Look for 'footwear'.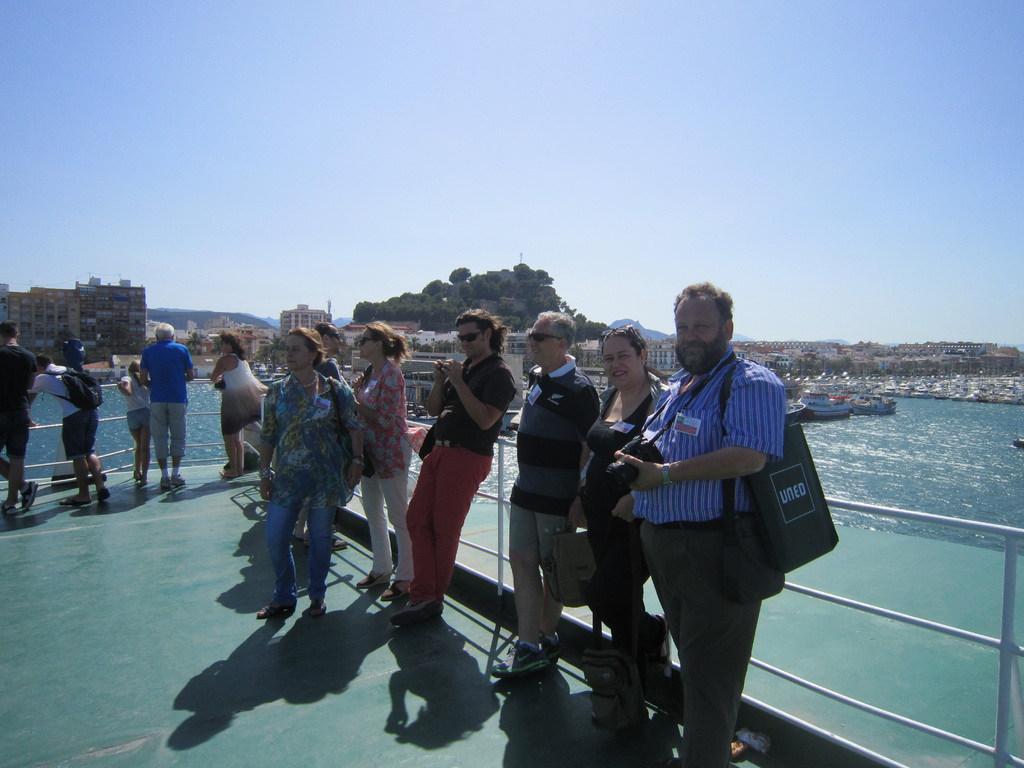
Found: detection(134, 467, 141, 483).
